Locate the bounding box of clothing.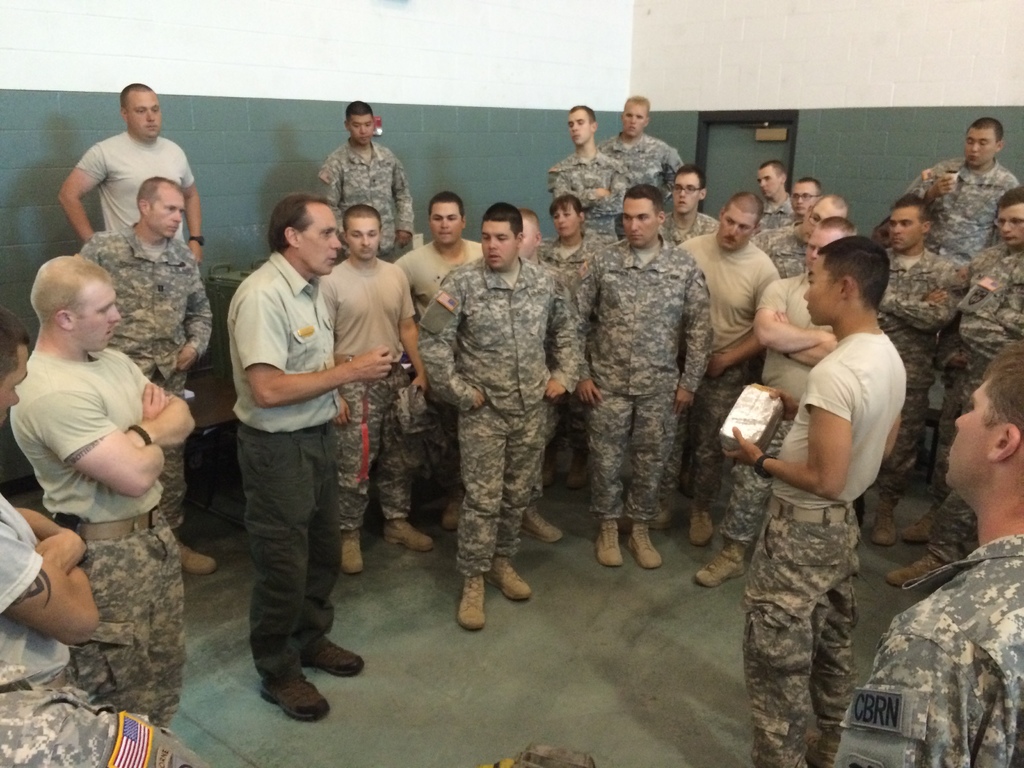
Bounding box: 752, 225, 810, 288.
